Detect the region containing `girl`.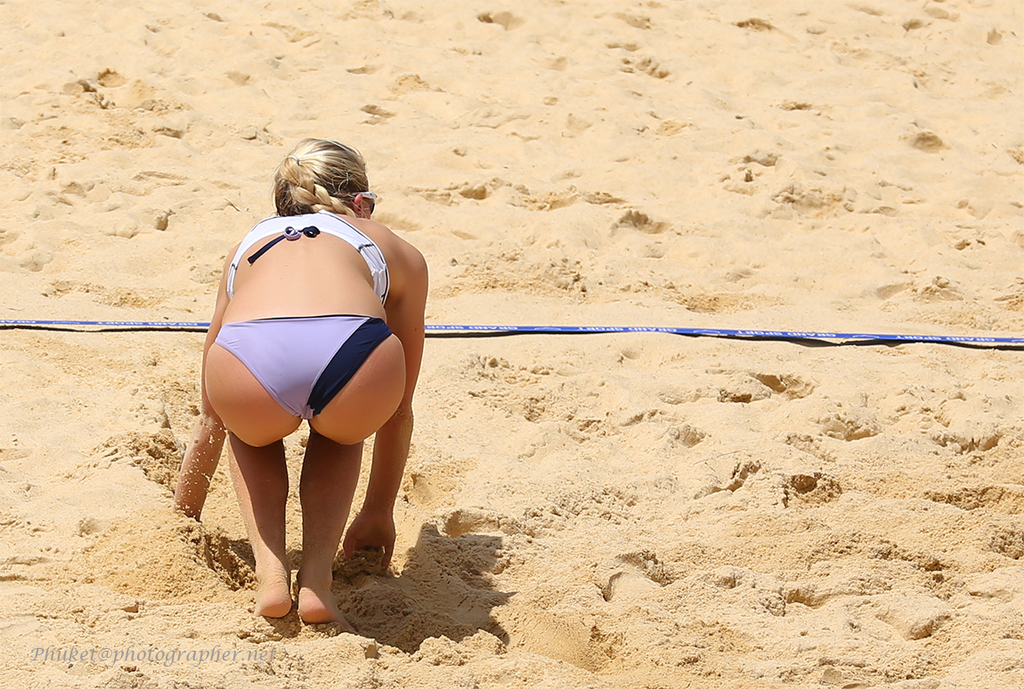
bbox(172, 133, 428, 637).
